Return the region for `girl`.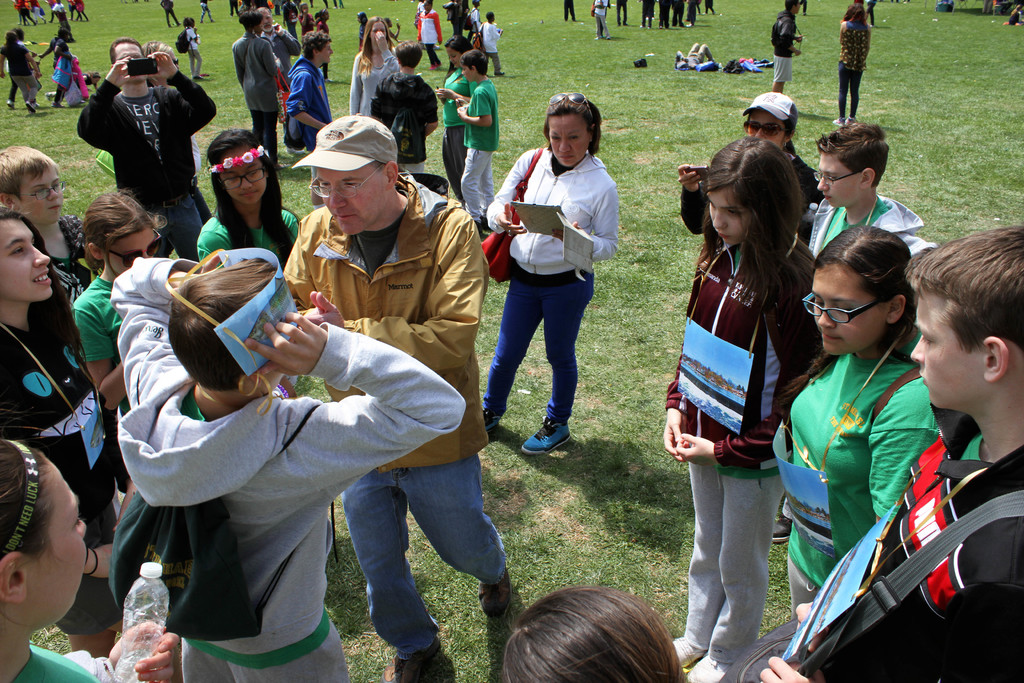
rect(832, 3, 872, 126).
